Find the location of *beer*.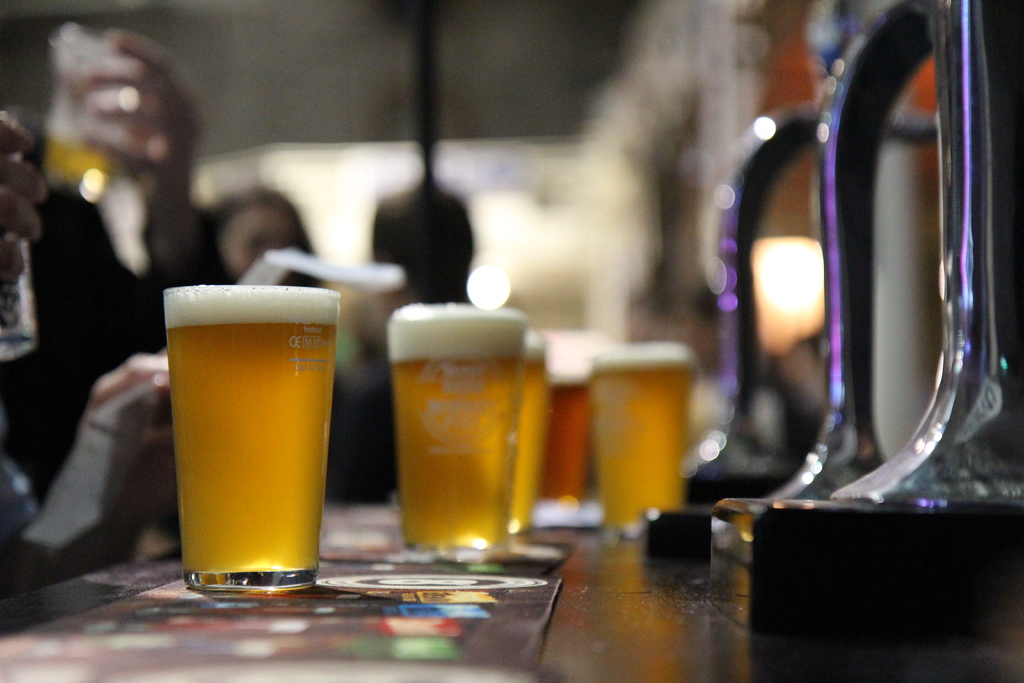
Location: <box>384,304,522,562</box>.
